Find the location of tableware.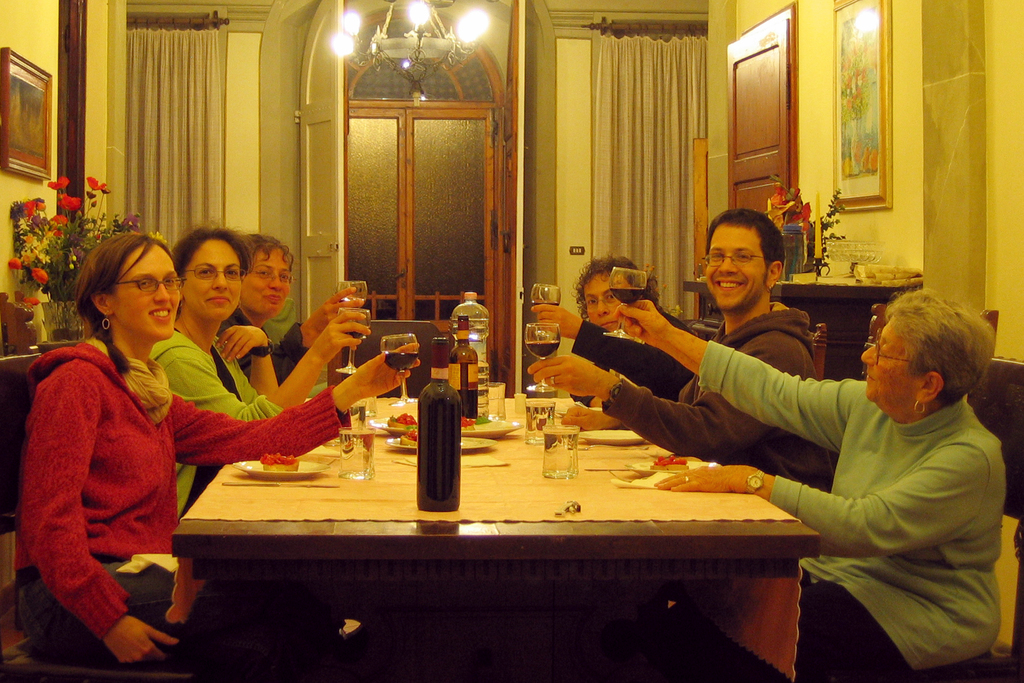
Location: bbox=[371, 415, 419, 438].
